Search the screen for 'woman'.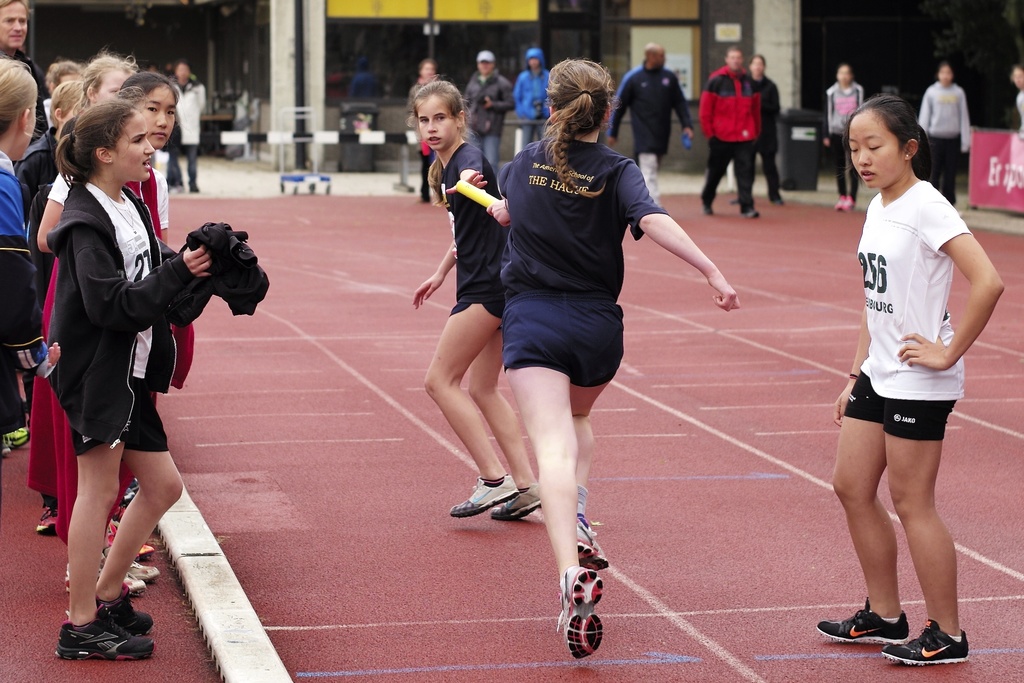
Found at select_region(816, 65, 863, 210).
